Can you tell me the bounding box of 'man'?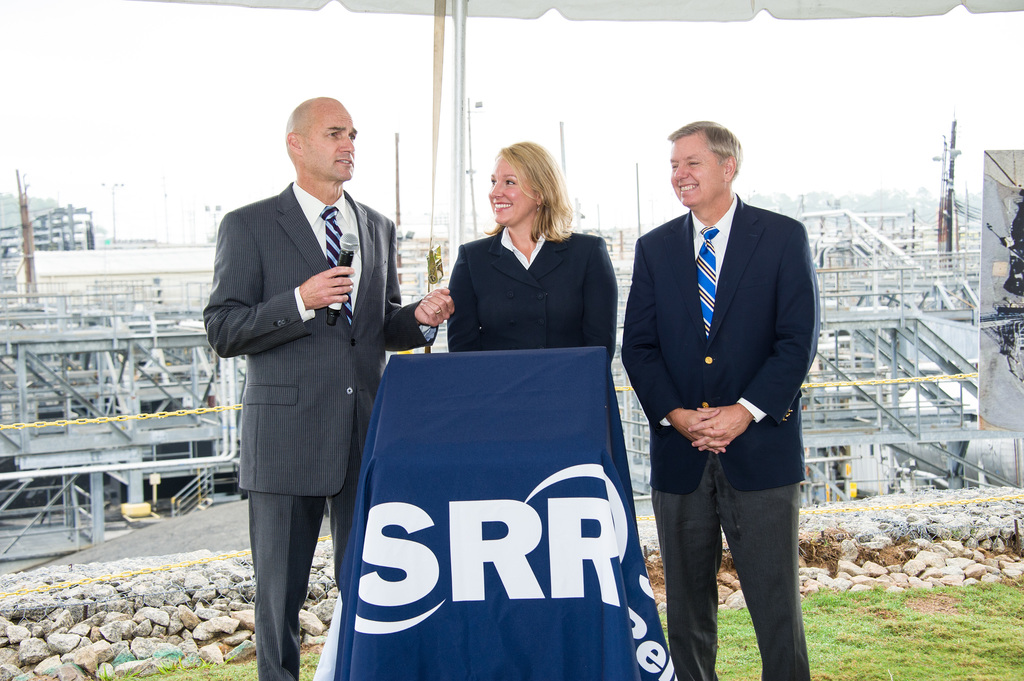
[202,101,451,680].
